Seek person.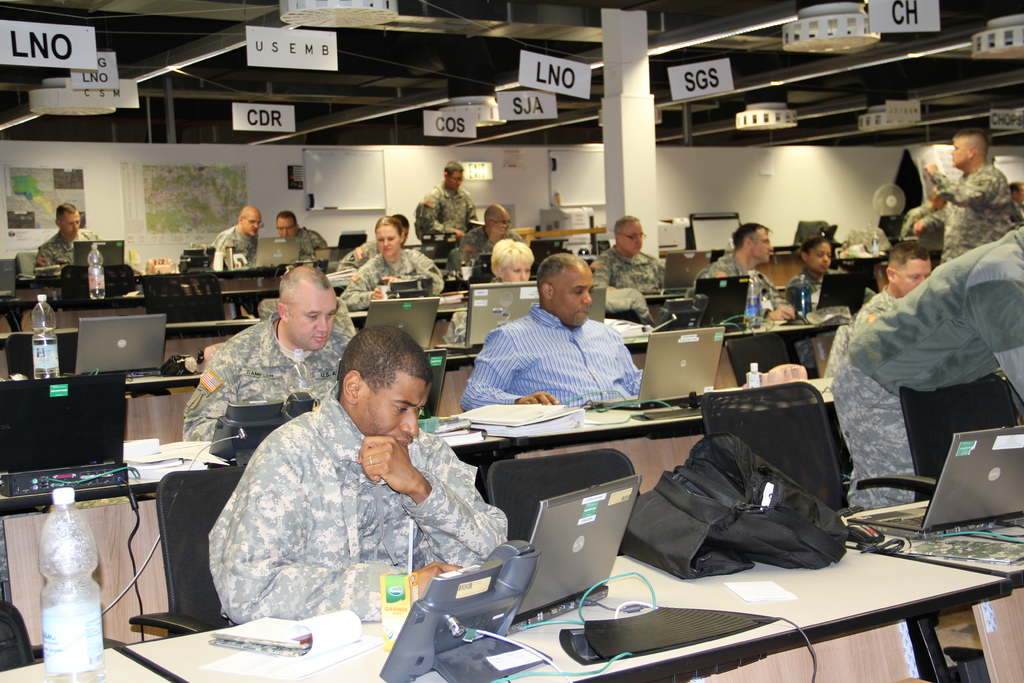
[412, 158, 481, 255].
